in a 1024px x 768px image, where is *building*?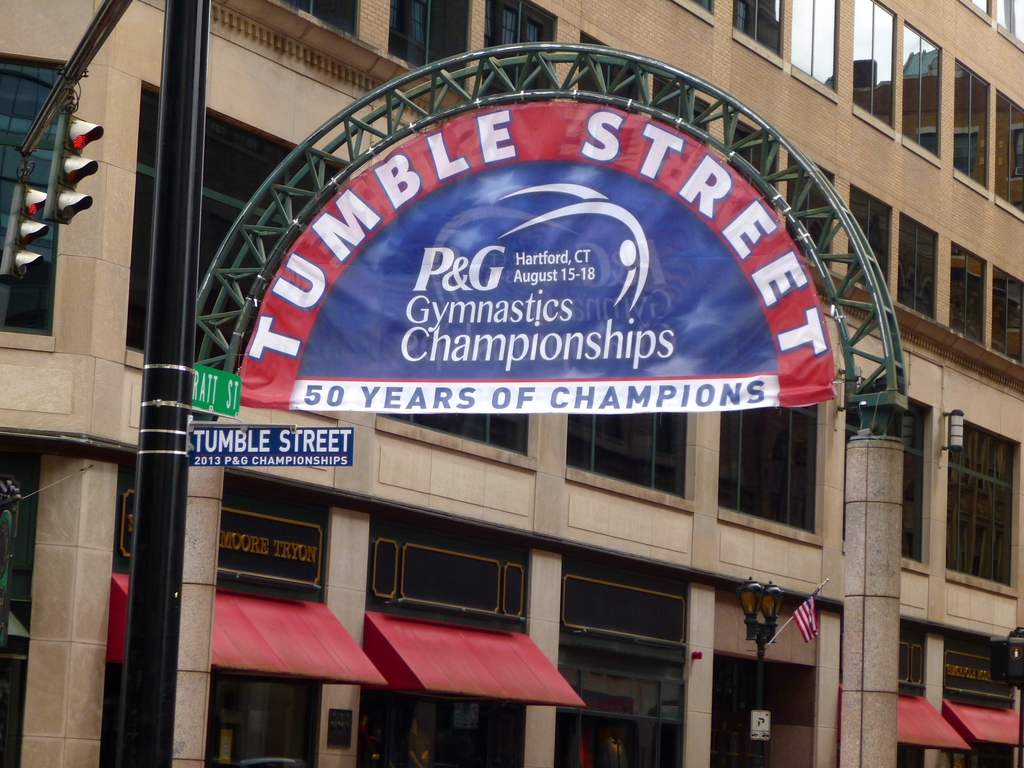
select_region(1, 0, 1023, 767).
